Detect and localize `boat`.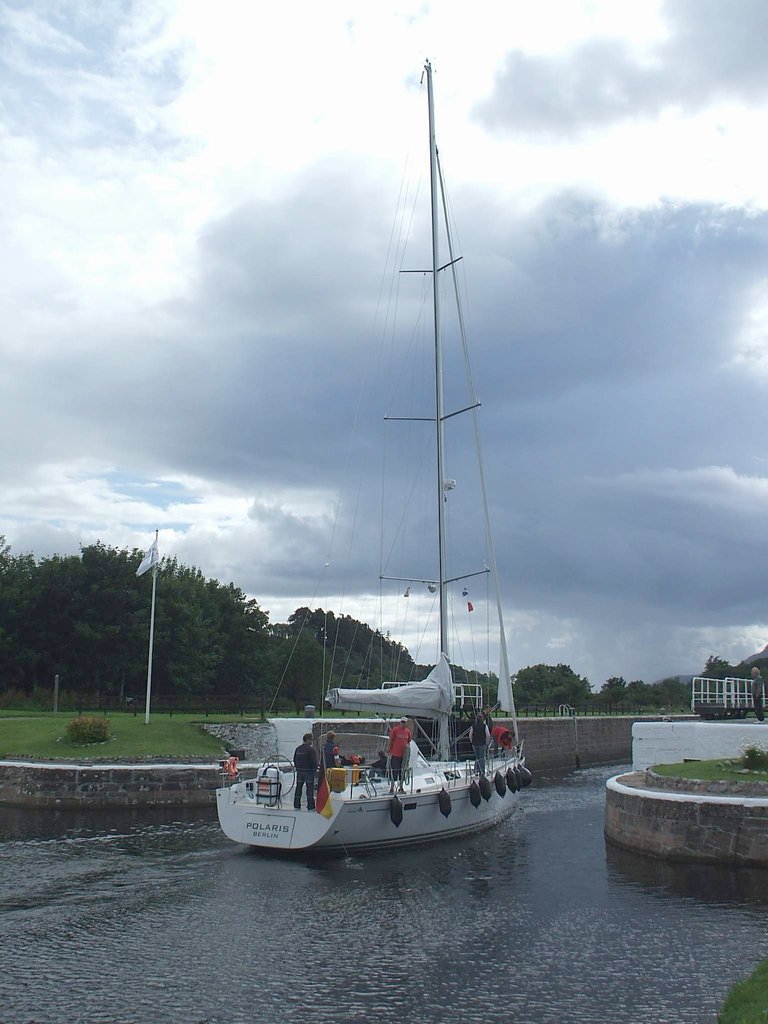
Localized at pyautogui.locateOnScreen(227, 141, 577, 851).
